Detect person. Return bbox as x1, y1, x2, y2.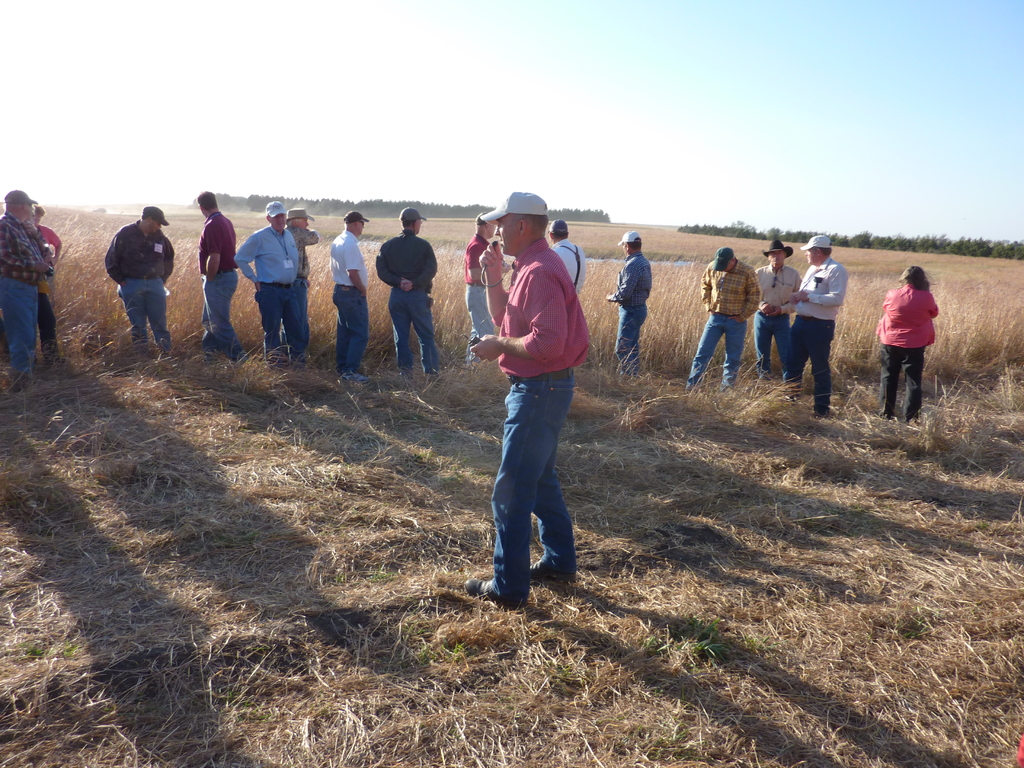
544, 216, 590, 301.
